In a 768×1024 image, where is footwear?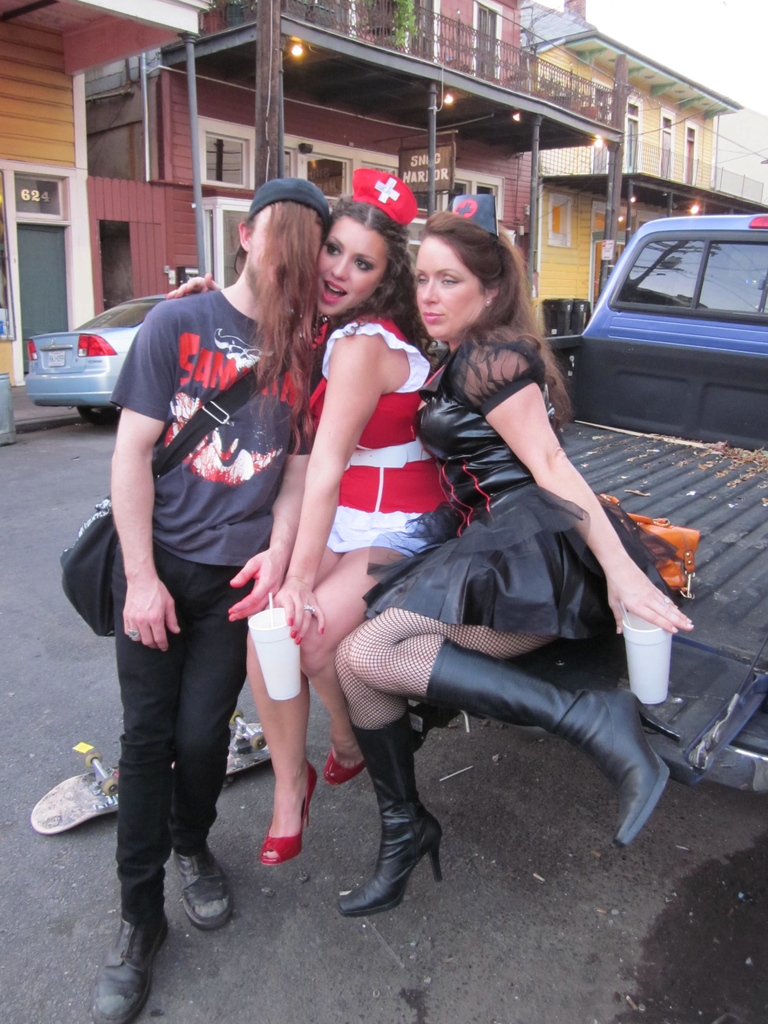
l=91, t=915, r=178, b=1023.
